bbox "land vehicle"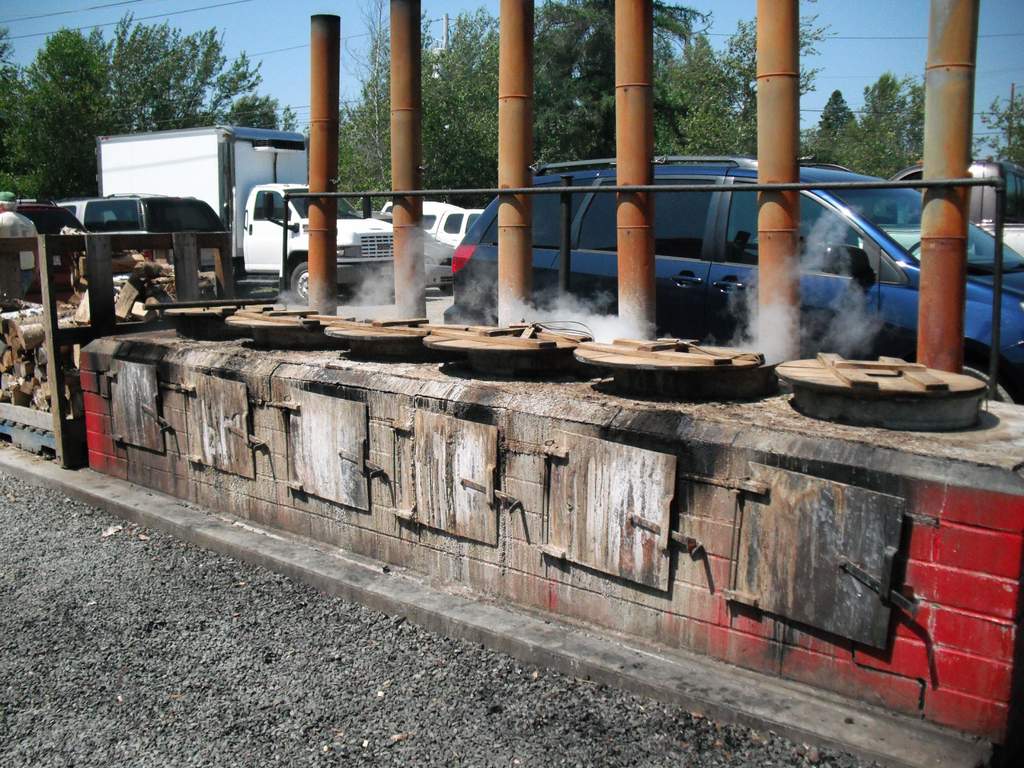
BBox(853, 162, 1023, 259)
